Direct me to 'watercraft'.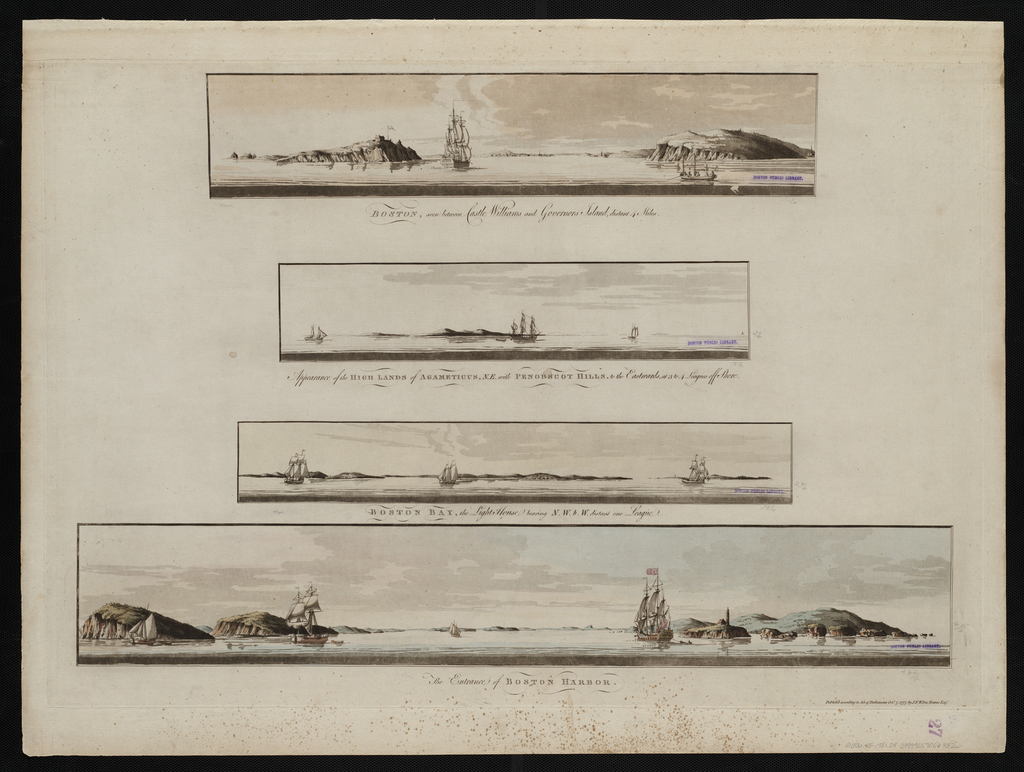
Direction: detection(682, 462, 713, 488).
